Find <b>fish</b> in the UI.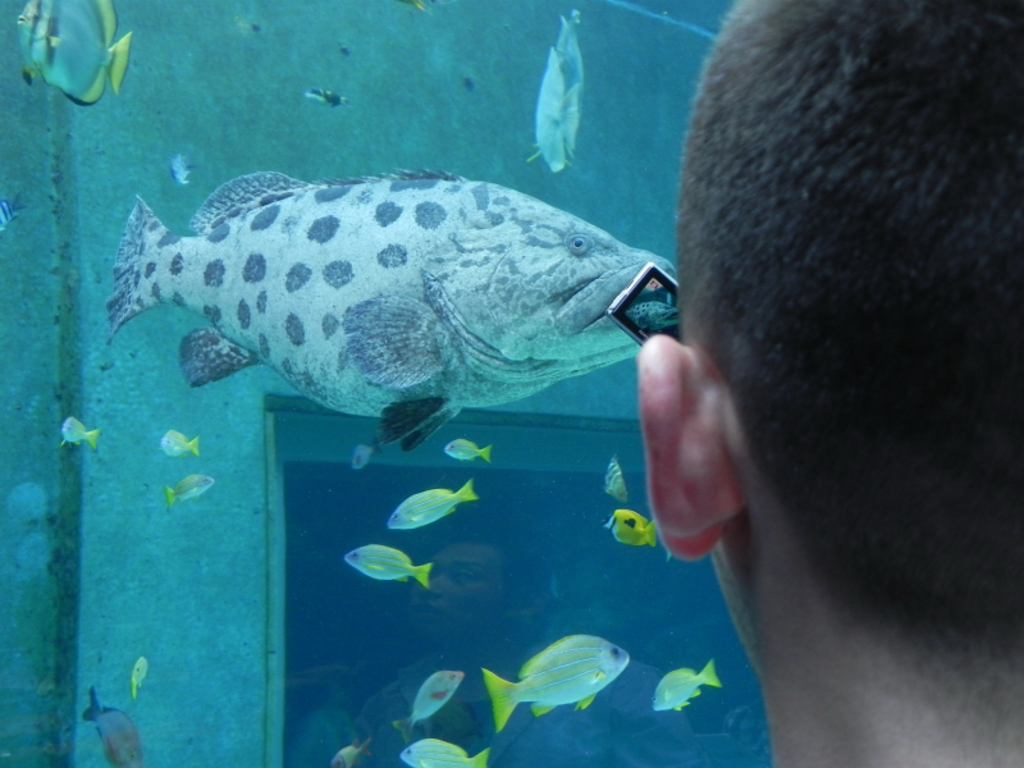
UI element at x1=82, y1=690, x2=138, y2=767.
